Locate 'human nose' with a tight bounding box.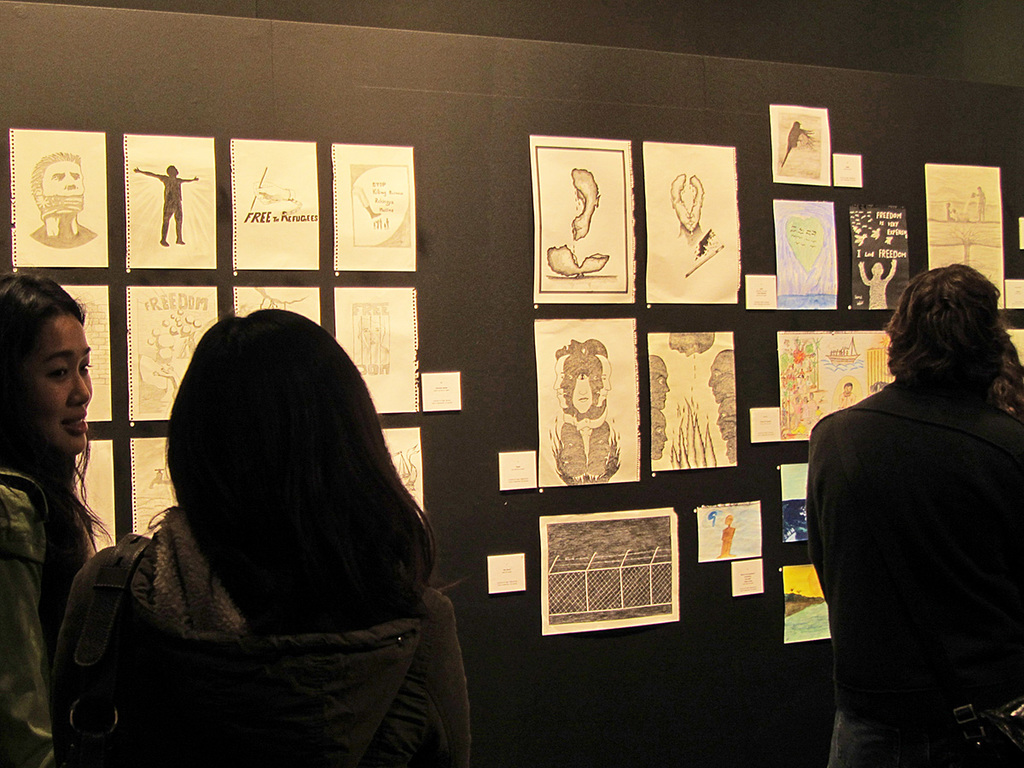
region(685, 352, 690, 357).
